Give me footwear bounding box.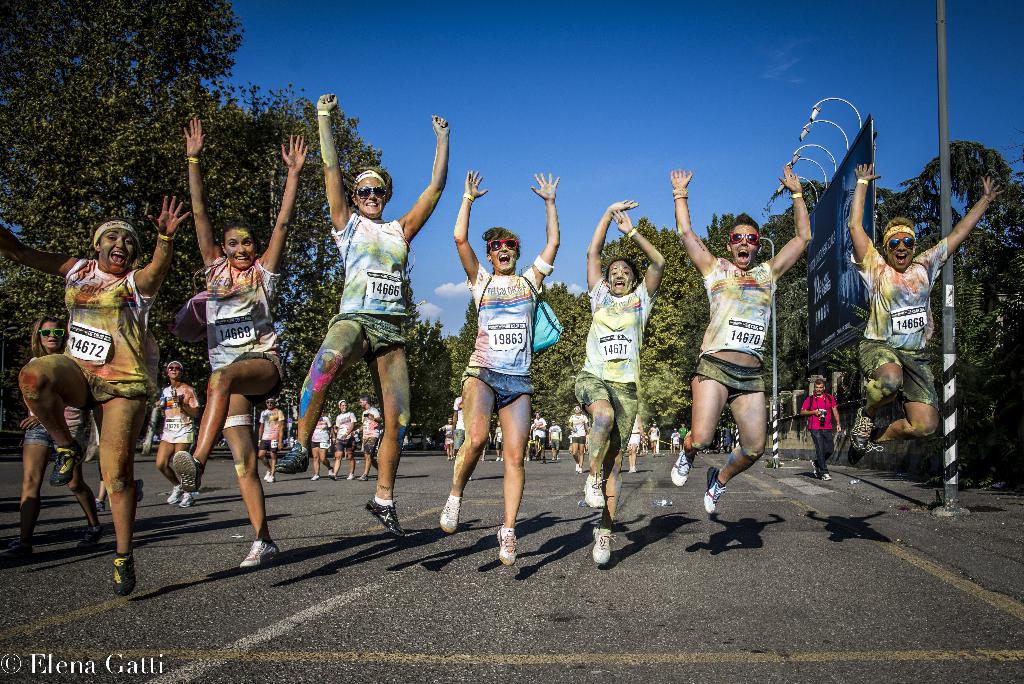
(x1=174, y1=448, x2=204, y2=493).
